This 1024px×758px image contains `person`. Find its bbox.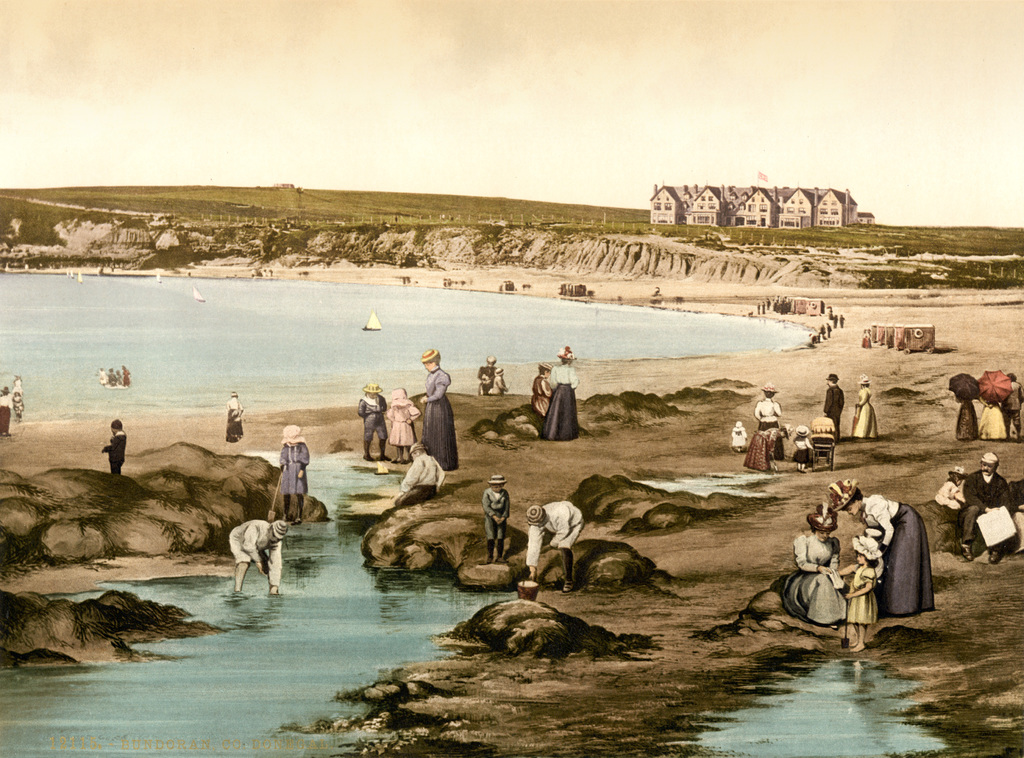
{"x1": 975, "y1": 395, "x2": 1012, "y2": 442}.
